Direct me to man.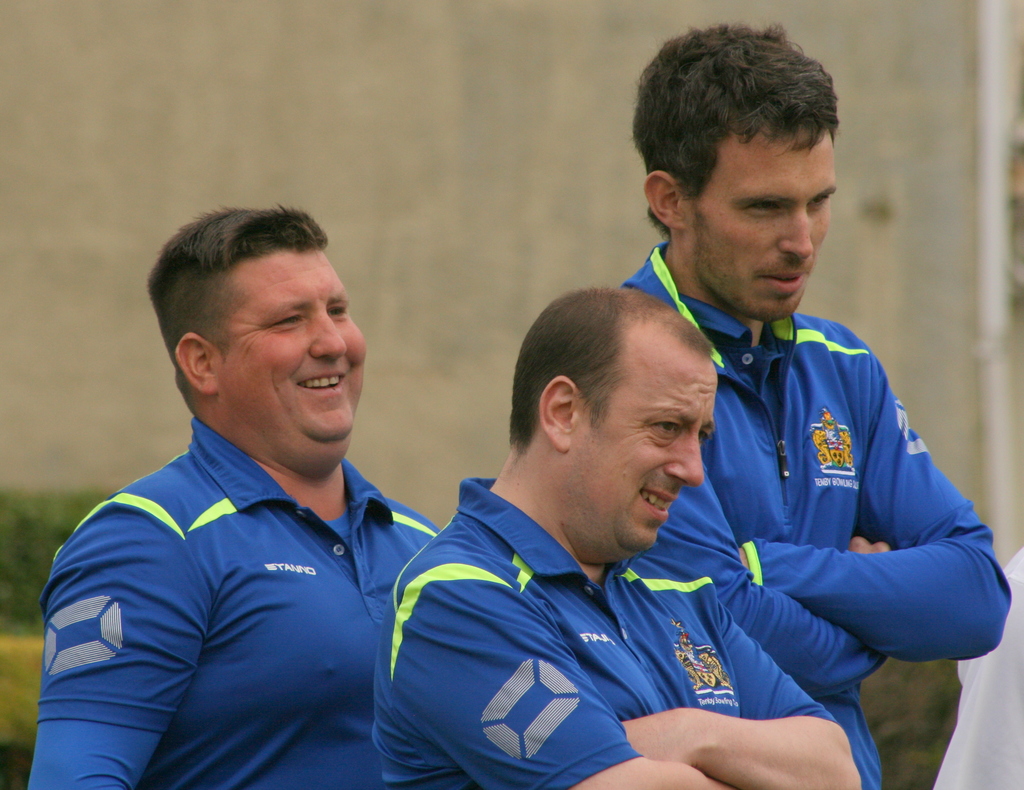
Direction: box(618, 19, 1006, 789).
